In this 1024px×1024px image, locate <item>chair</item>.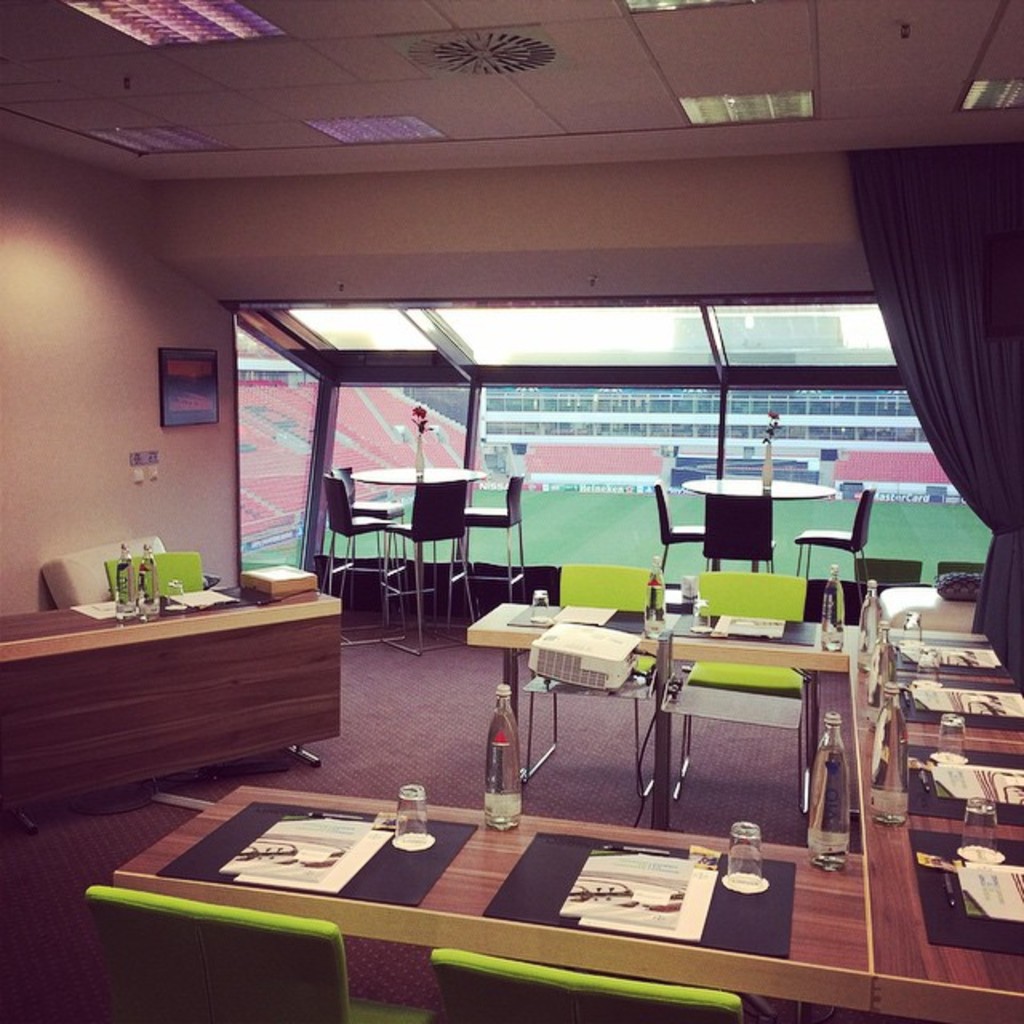
Bounding box: (40,531,214,606).
